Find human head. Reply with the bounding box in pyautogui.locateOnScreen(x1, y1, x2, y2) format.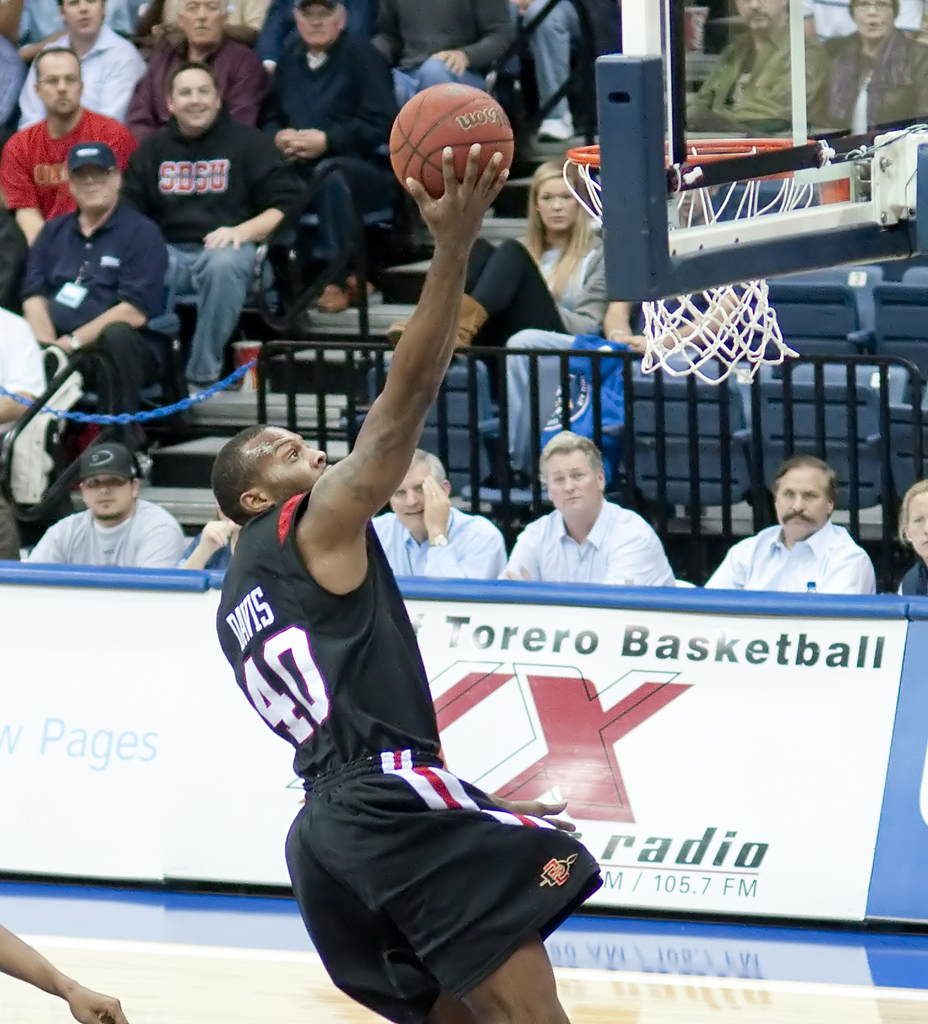
pyautogui.locateOnScreen(56, 0, 108, 42).
